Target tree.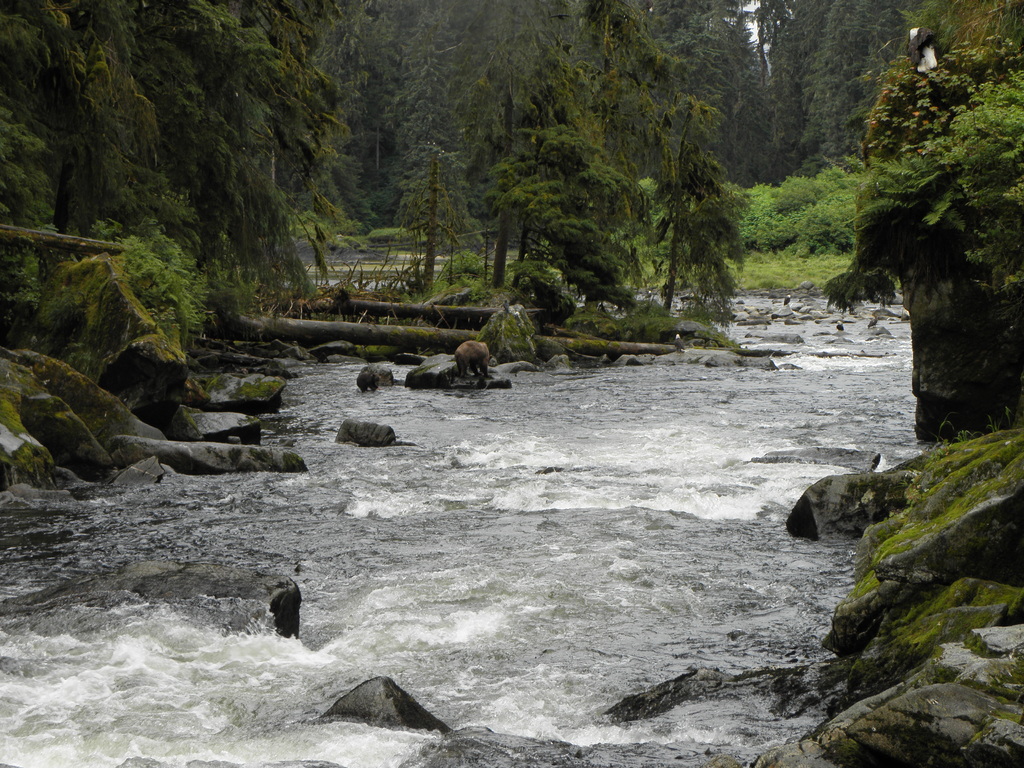
Target region: 856/67/984/163.
